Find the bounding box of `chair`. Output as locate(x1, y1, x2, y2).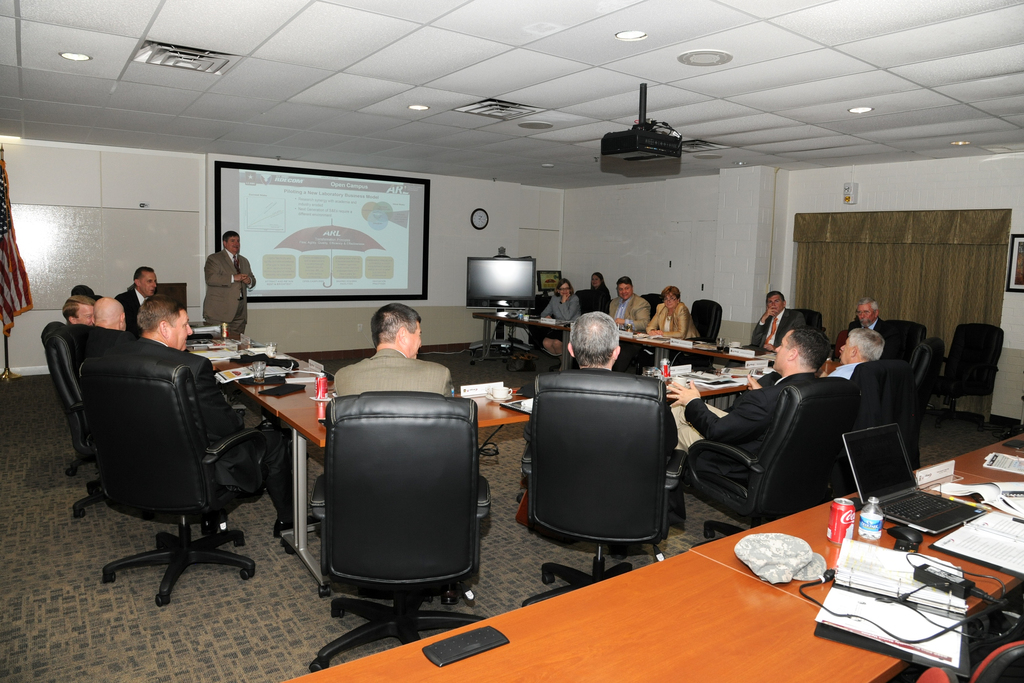
locate(876, 318, 924, 375).
